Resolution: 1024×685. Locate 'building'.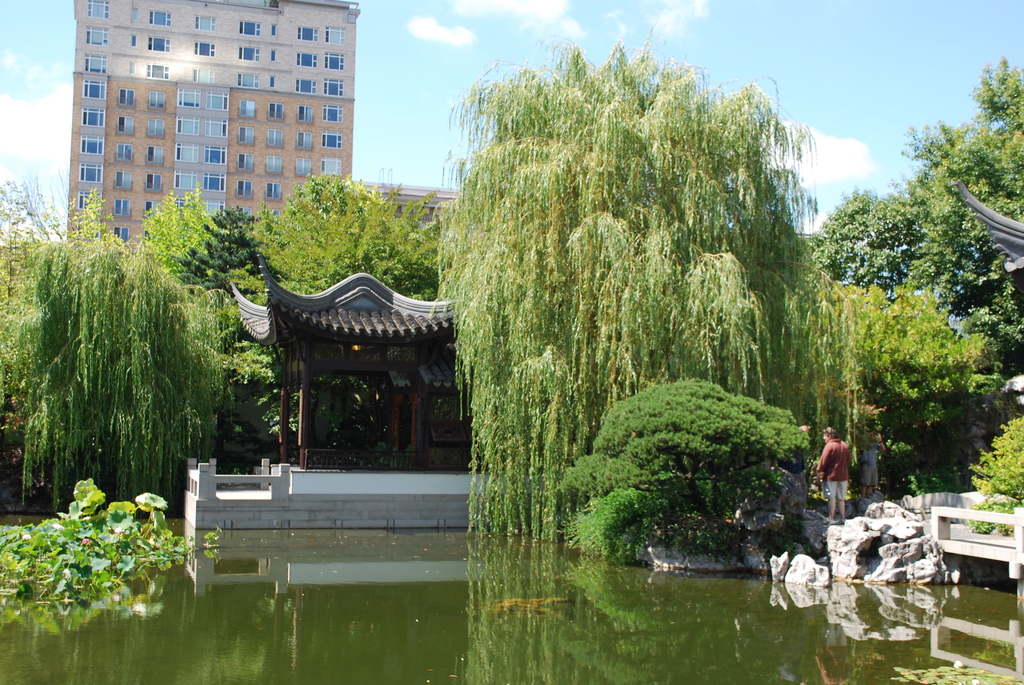
x1=927, y1=182, x2=1023, y2=593.
